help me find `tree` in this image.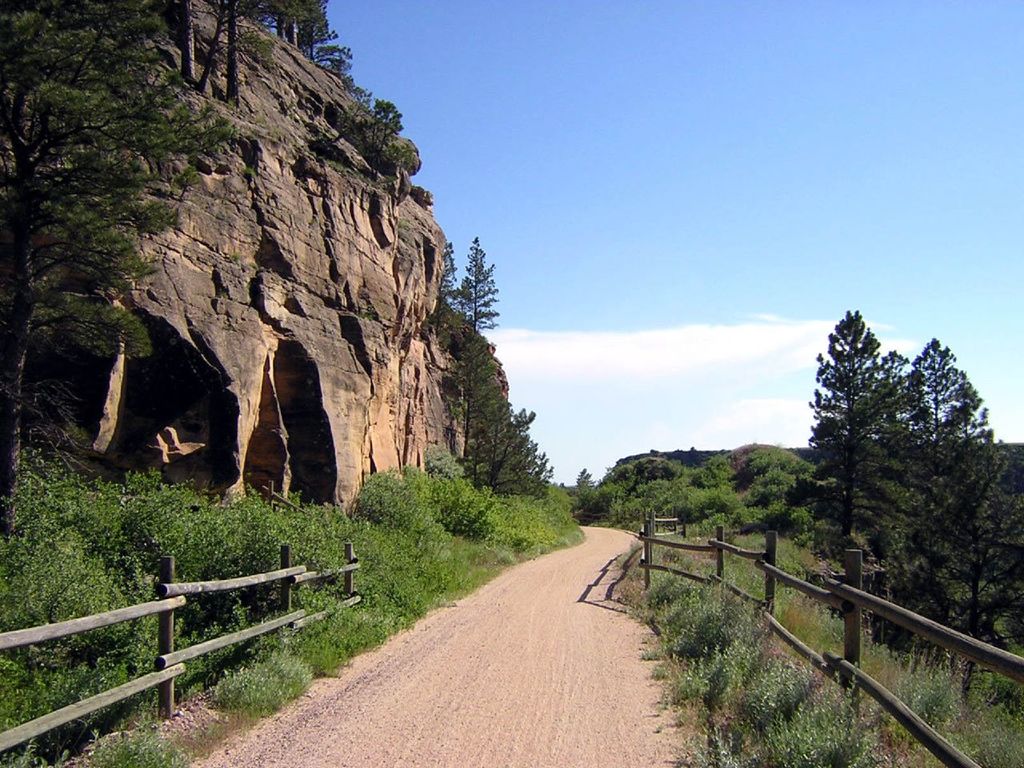
Found it: [left=0, top=0, right=241, bottom=533].
